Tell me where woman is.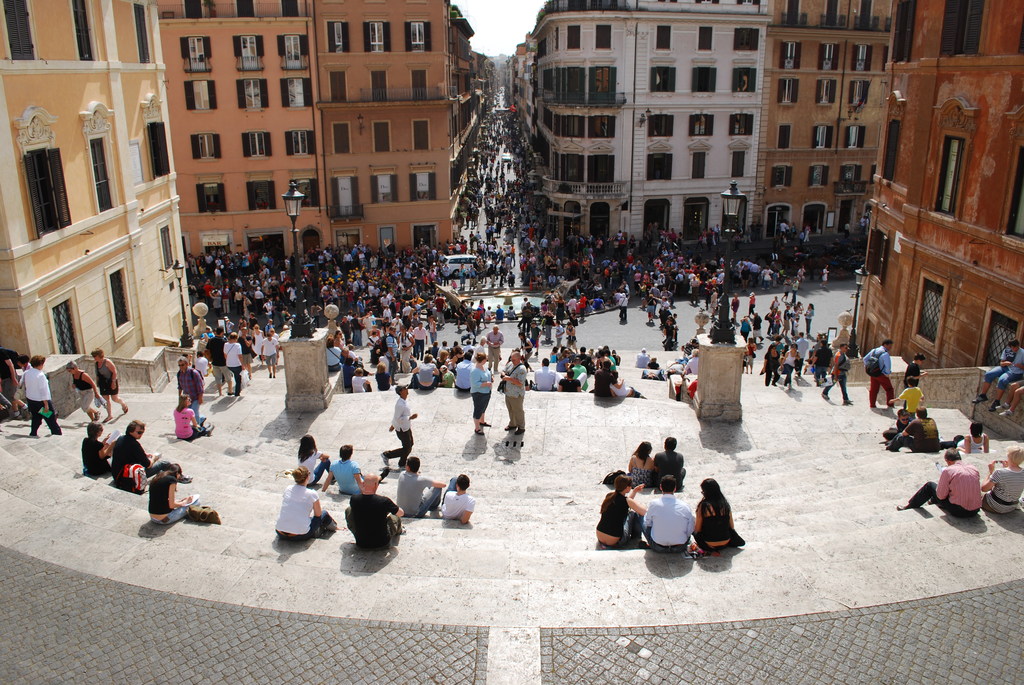
woman is at detection(410, 354, 436, 390).
